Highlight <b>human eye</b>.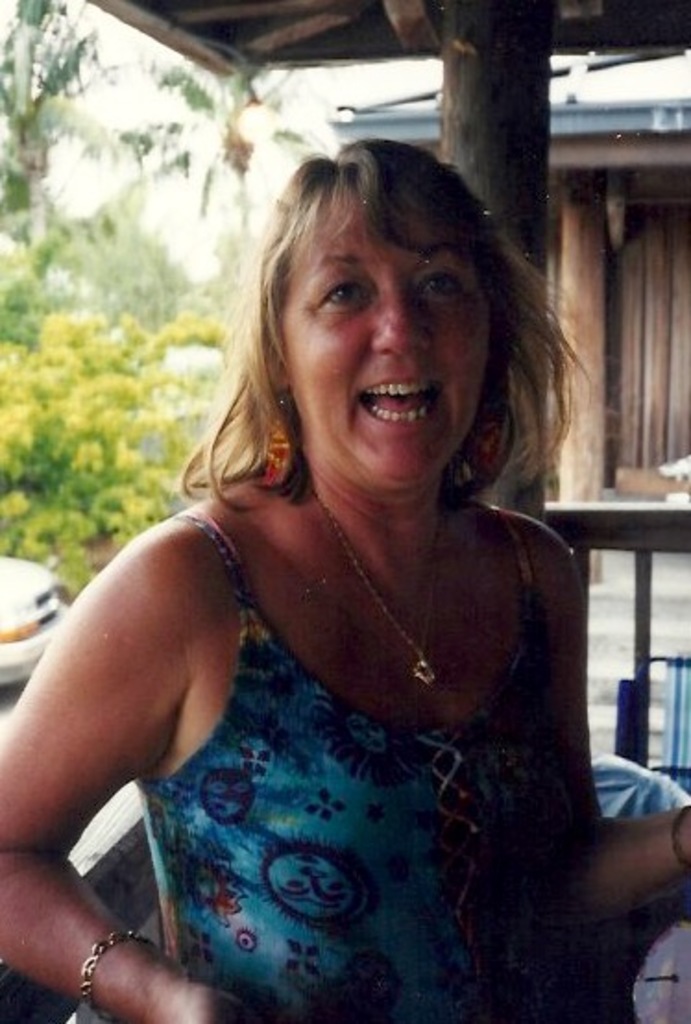
Highlighted region: <bbox>297, 259, 381, 331</bbox>.
